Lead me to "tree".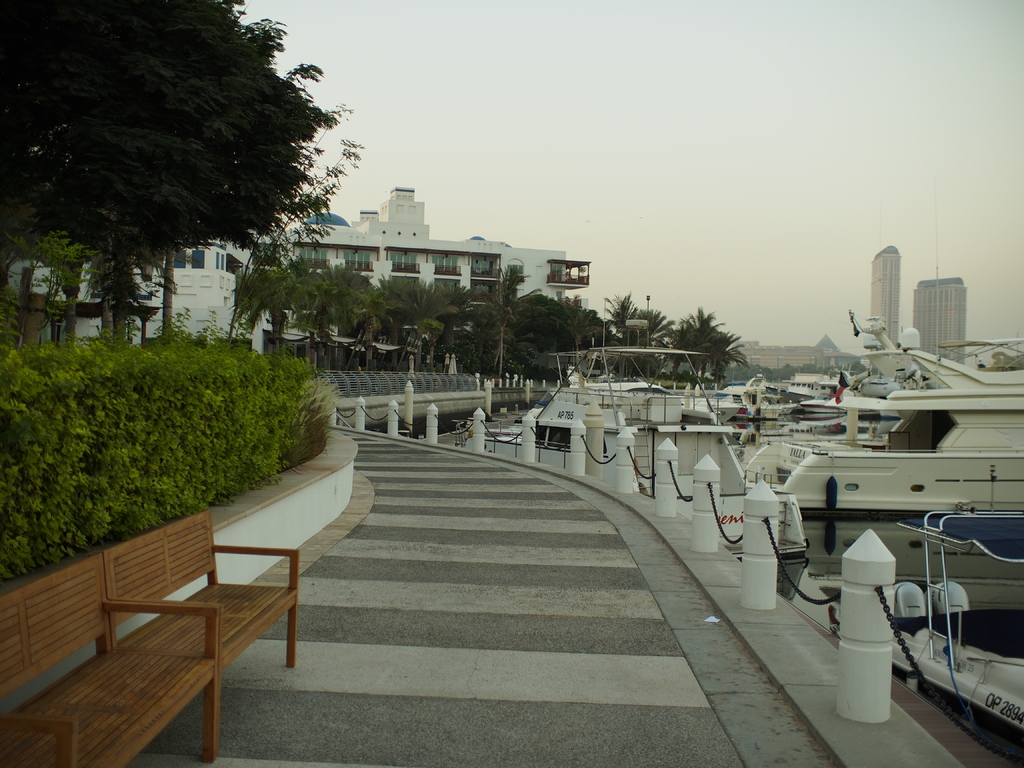
Lead to Rect(0, 0, 359, 332).
